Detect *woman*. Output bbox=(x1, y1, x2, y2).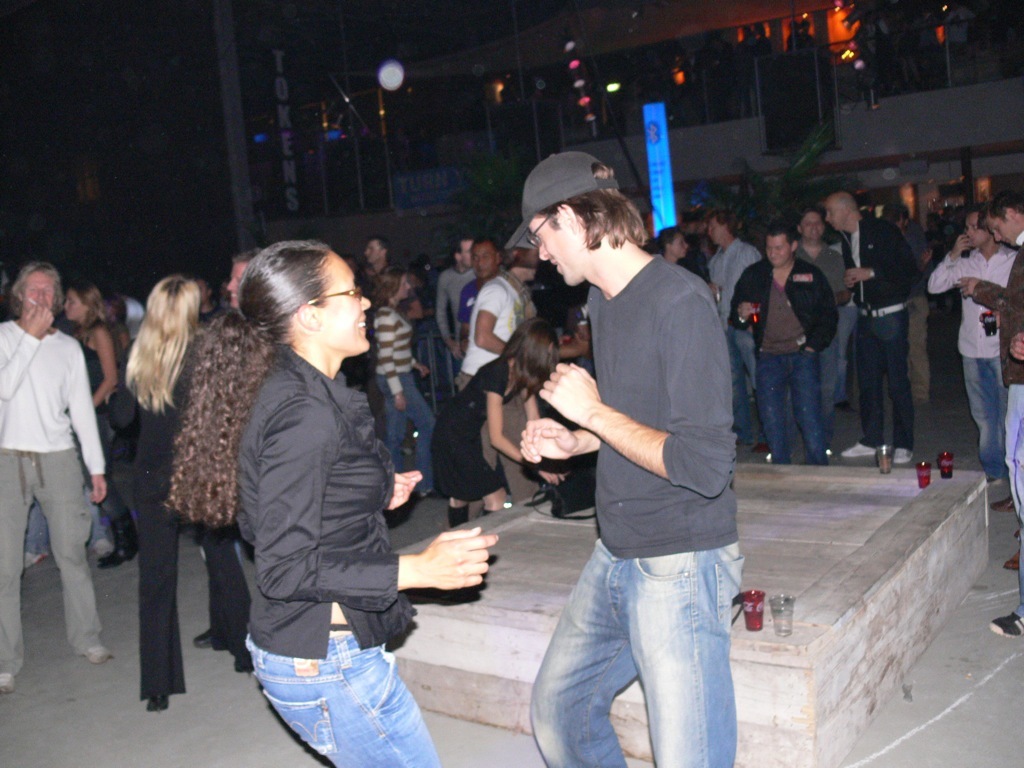
bbox=(447, 312, 571, 525).
